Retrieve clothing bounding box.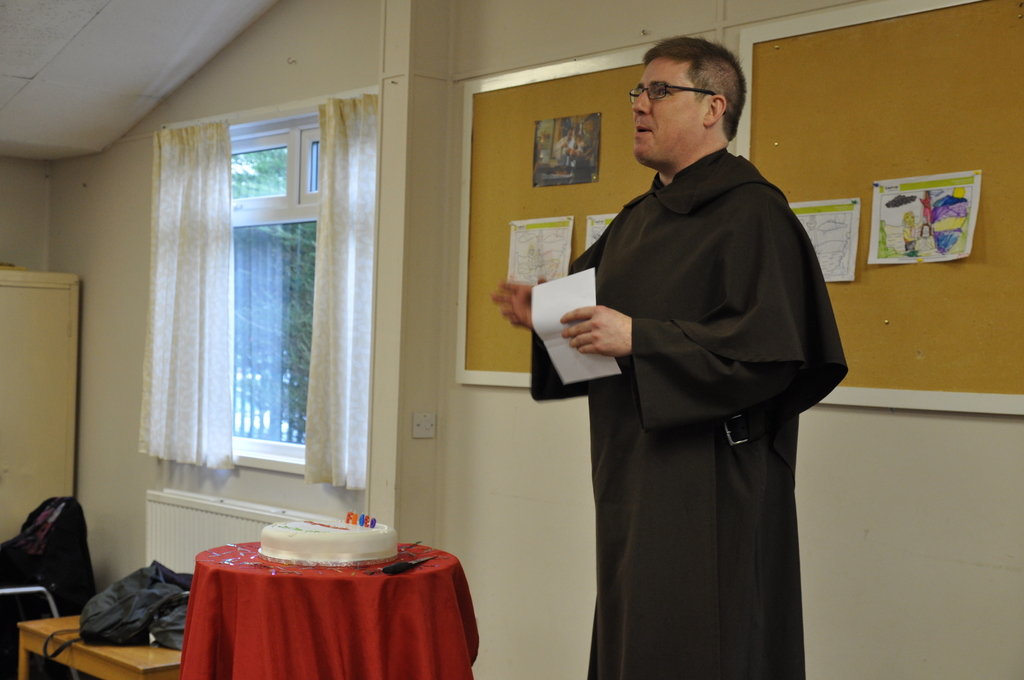
Bounding box: [x1=922, y1=197, x2=931, y2=224].
